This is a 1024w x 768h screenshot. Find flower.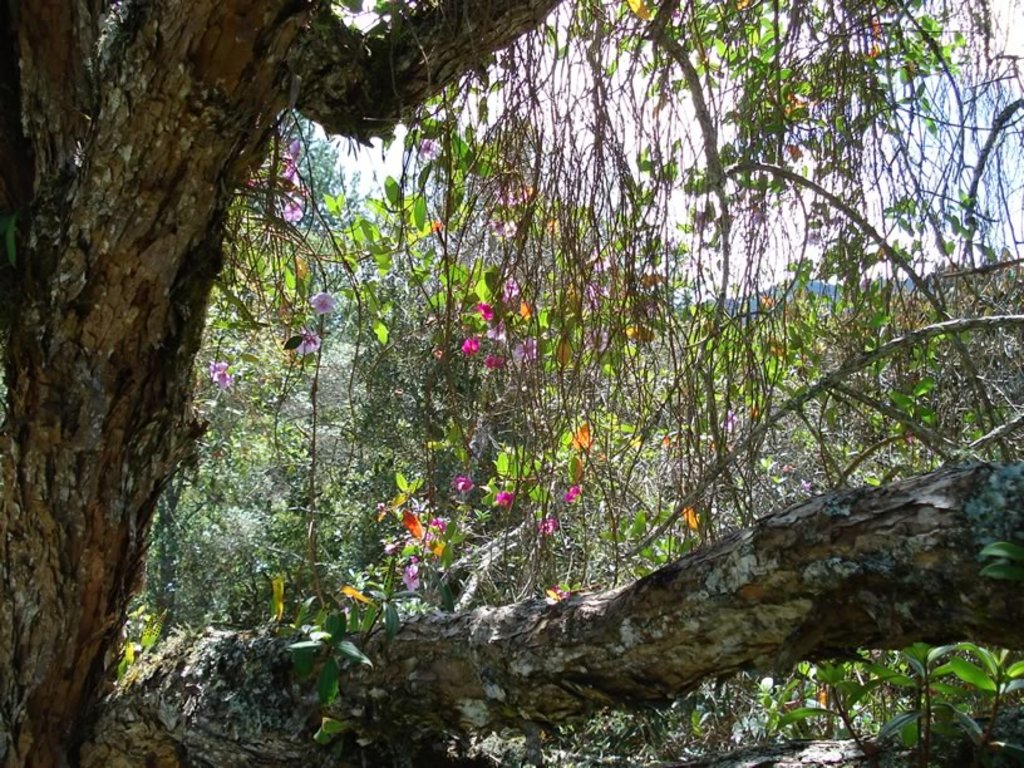
Bounding box: [left=422, top=517, right=445, bottom=558].
